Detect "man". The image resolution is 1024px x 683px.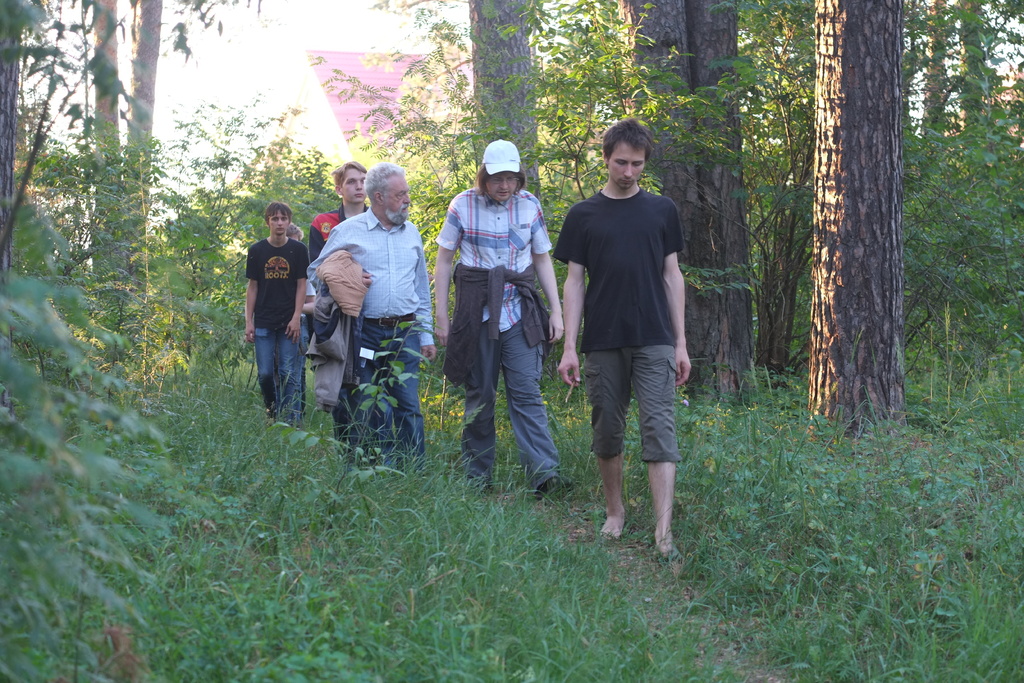
<region>551, 121, 714, 561</region>.
